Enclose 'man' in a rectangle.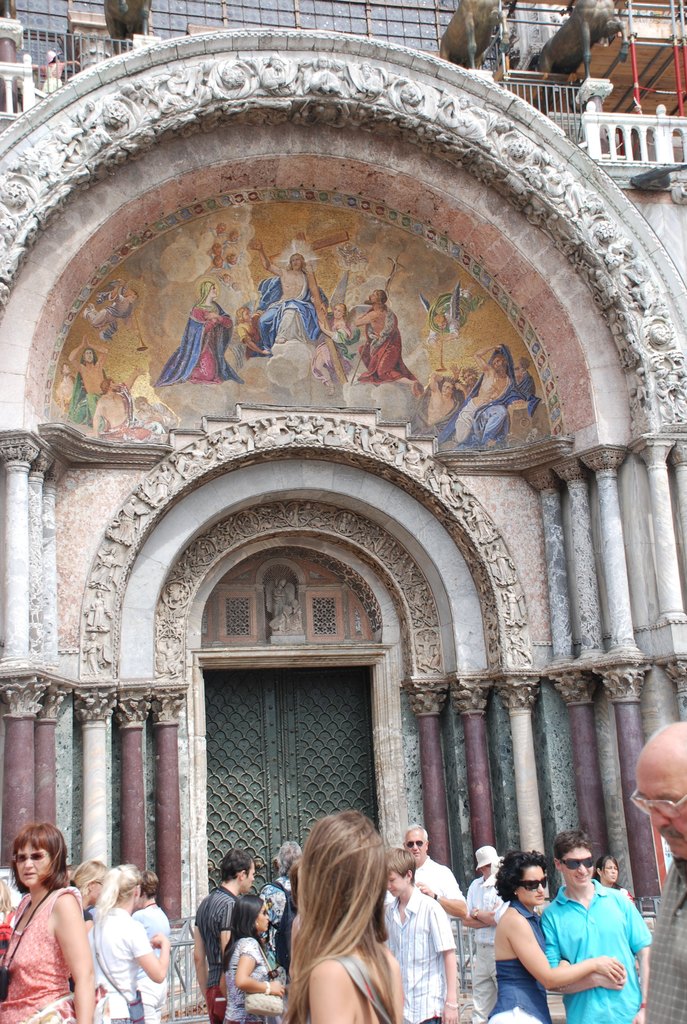
<region>191, 848, 256, 1023</region>.
